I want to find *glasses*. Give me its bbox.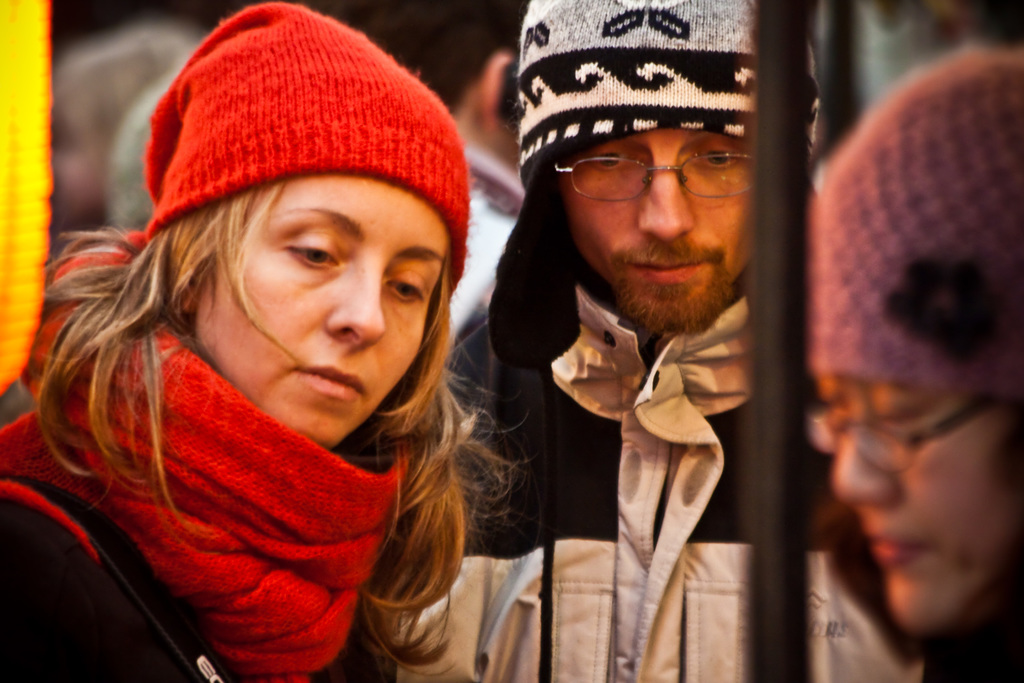
552:146:783:210.
